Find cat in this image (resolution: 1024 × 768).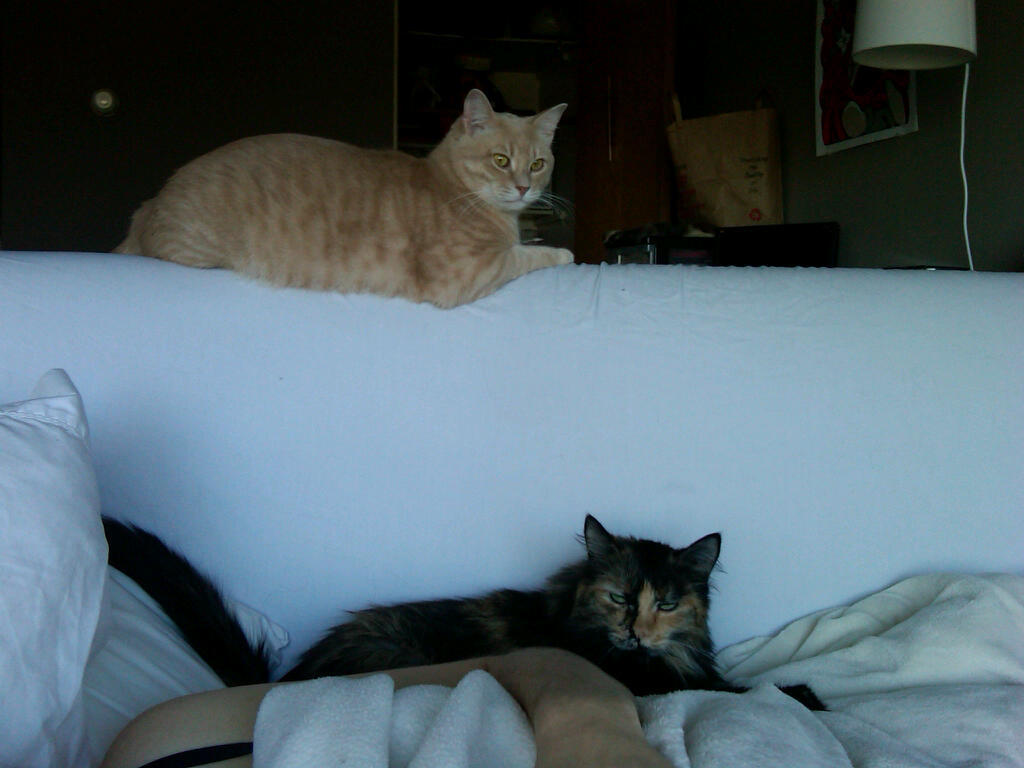
111,86,578,310.
